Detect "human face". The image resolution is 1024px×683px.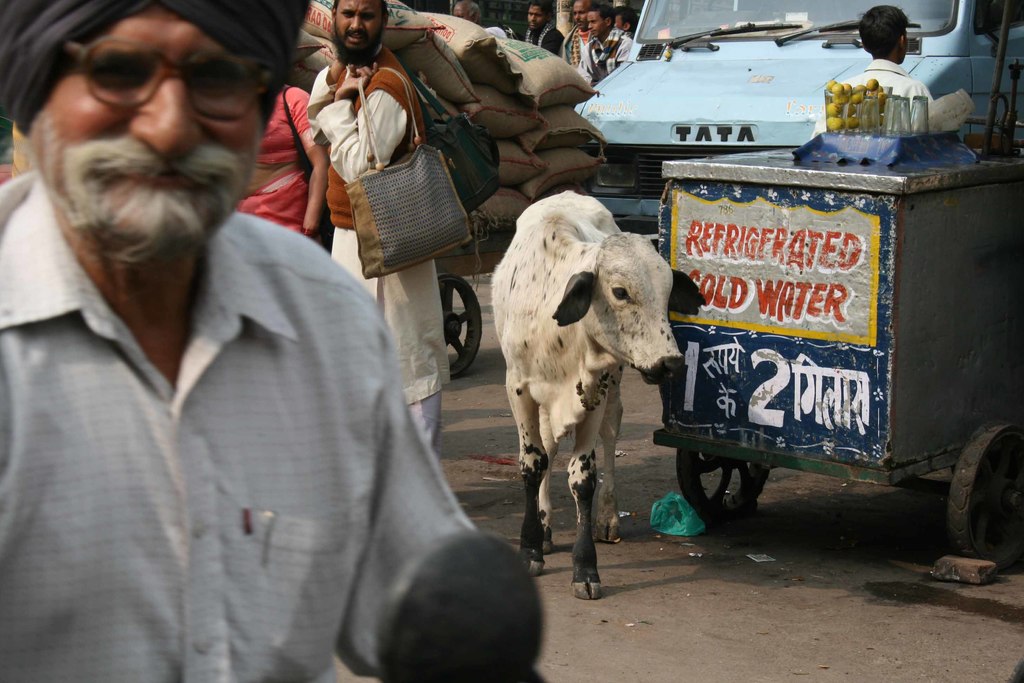
{"left": 529, "top": 5, "right": 542, "bottom": 26}.
